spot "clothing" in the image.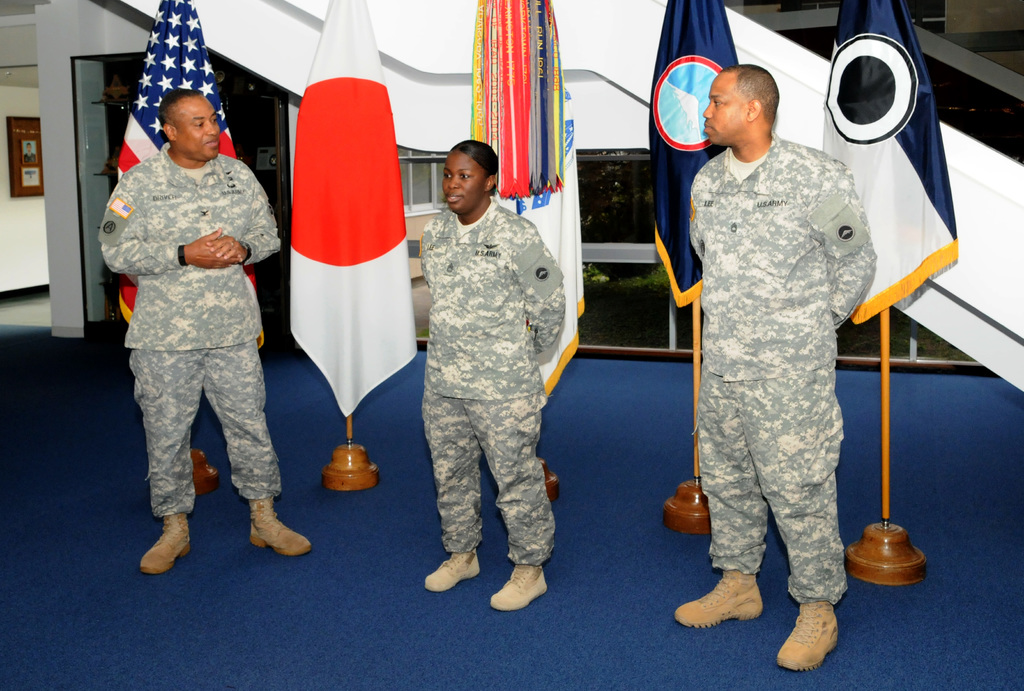
"clothing" found at (95,140,290,498).
